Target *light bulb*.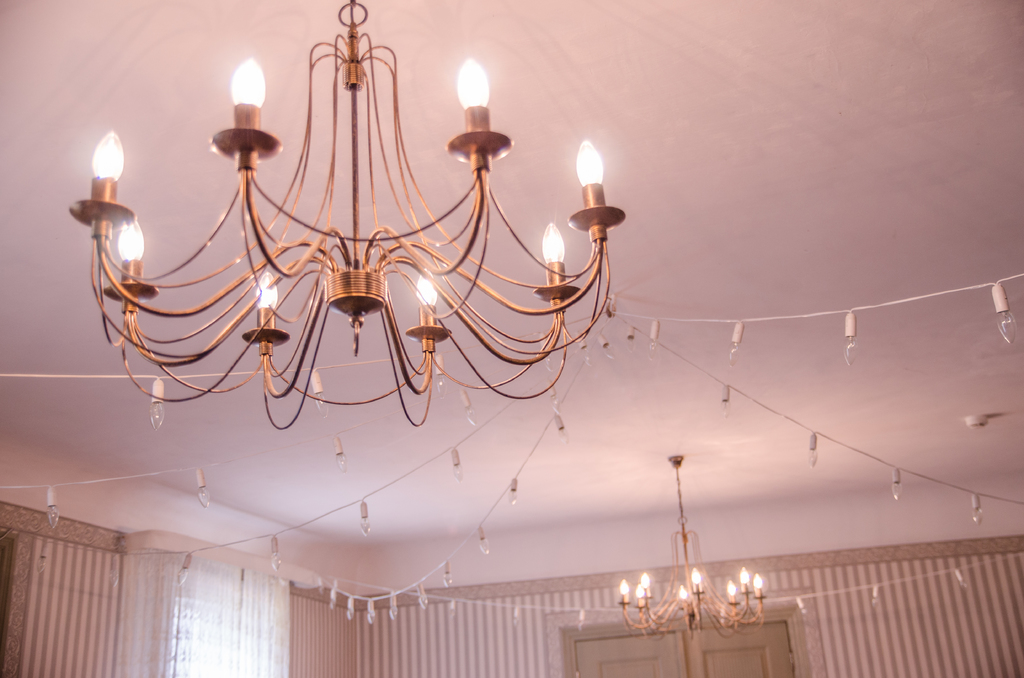
Target region: (x1=995, y1=286, x2=1016, y2=344).
